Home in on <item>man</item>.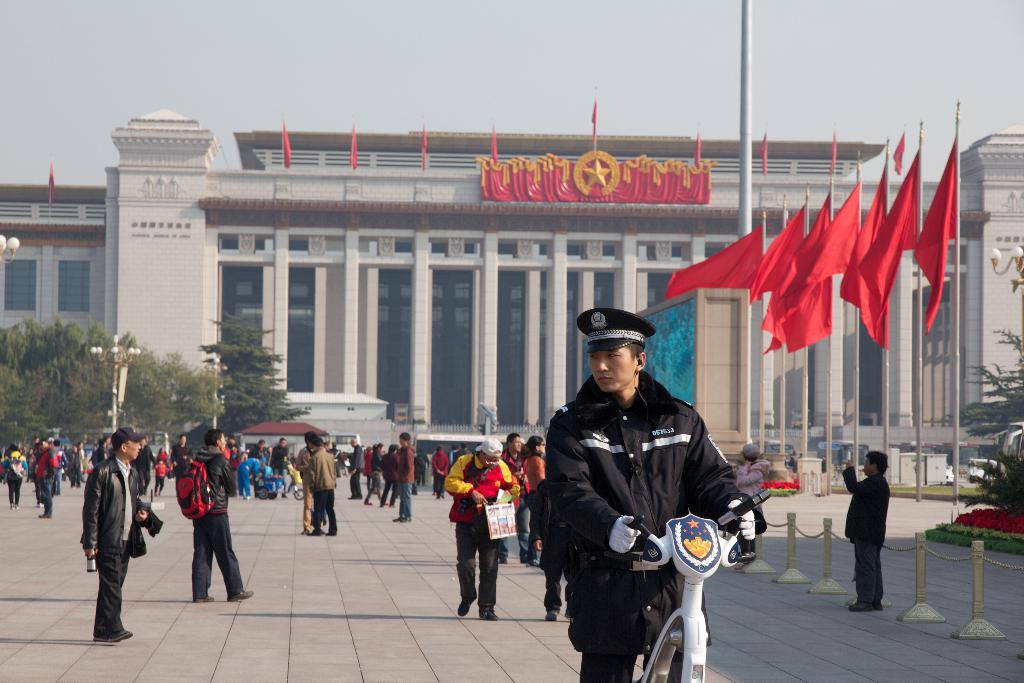
Homed in at select_region(344, 429, 365, 503).
